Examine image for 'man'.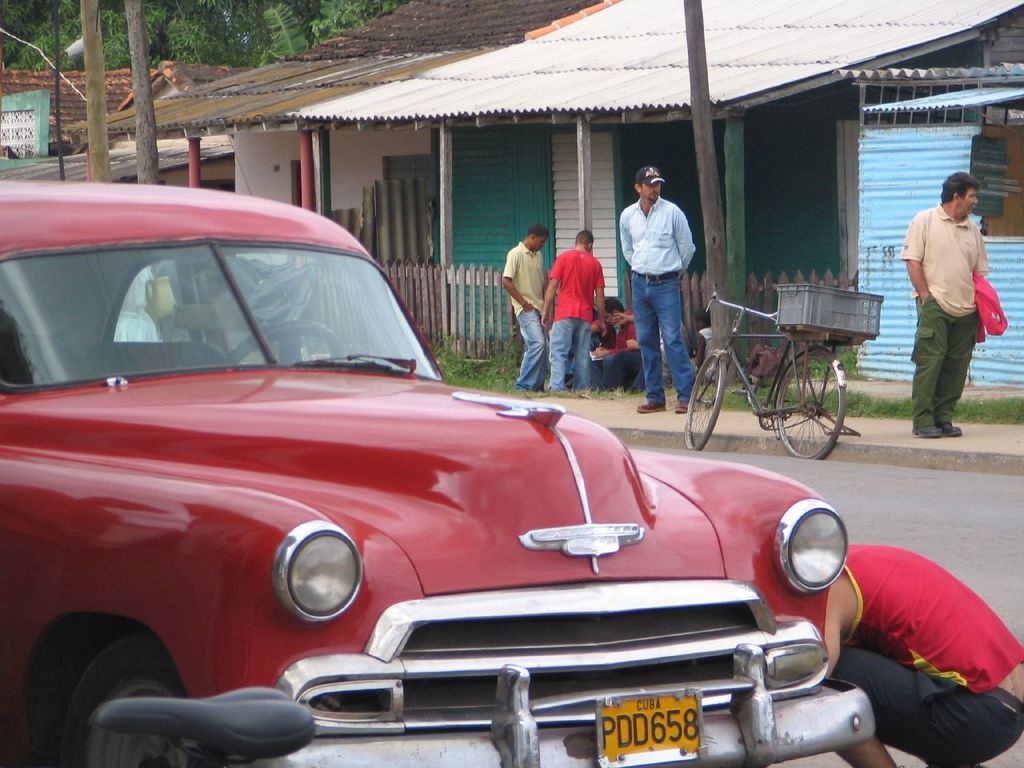
Examination result: bbox=[826, 551, 1023, 767].
